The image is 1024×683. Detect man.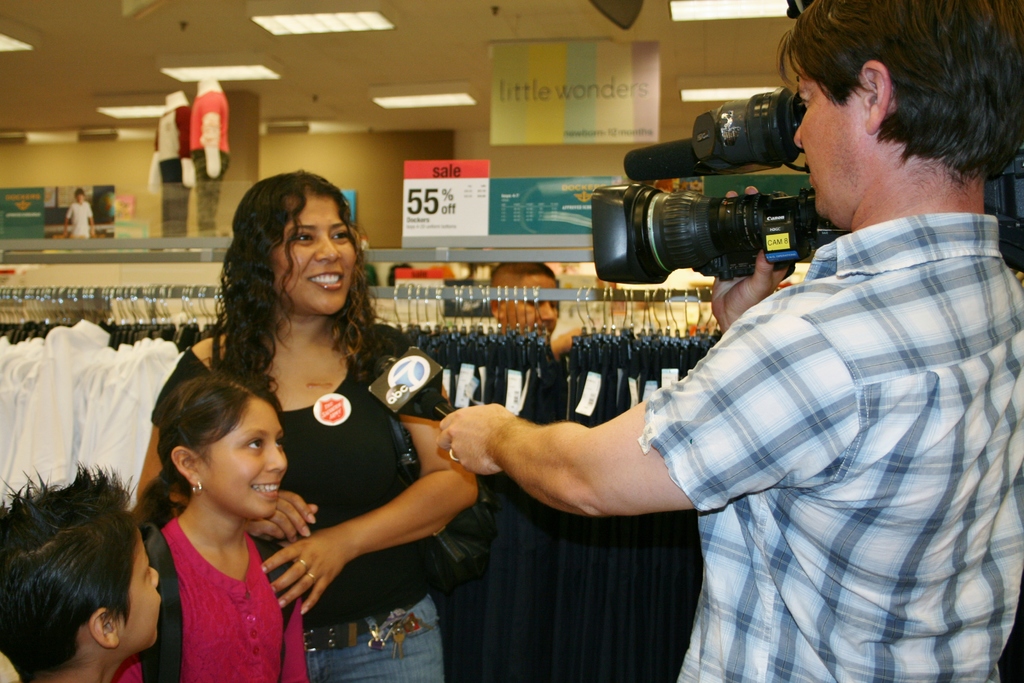
Detection: l=460, t=38, r=994, b=647.
